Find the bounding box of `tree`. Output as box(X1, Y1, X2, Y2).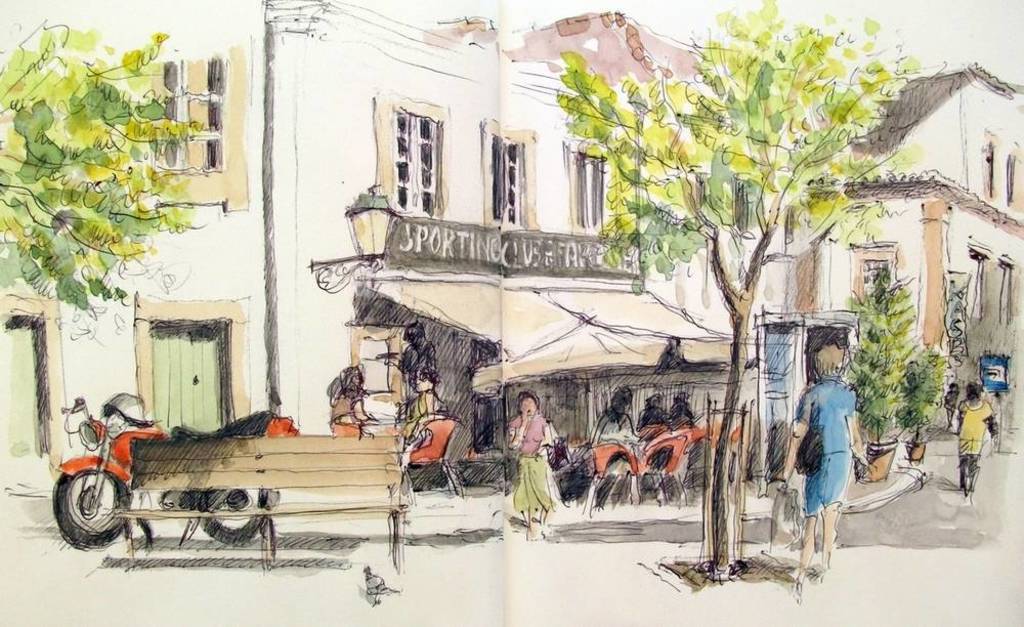
box(550, 0, 936, 584).
